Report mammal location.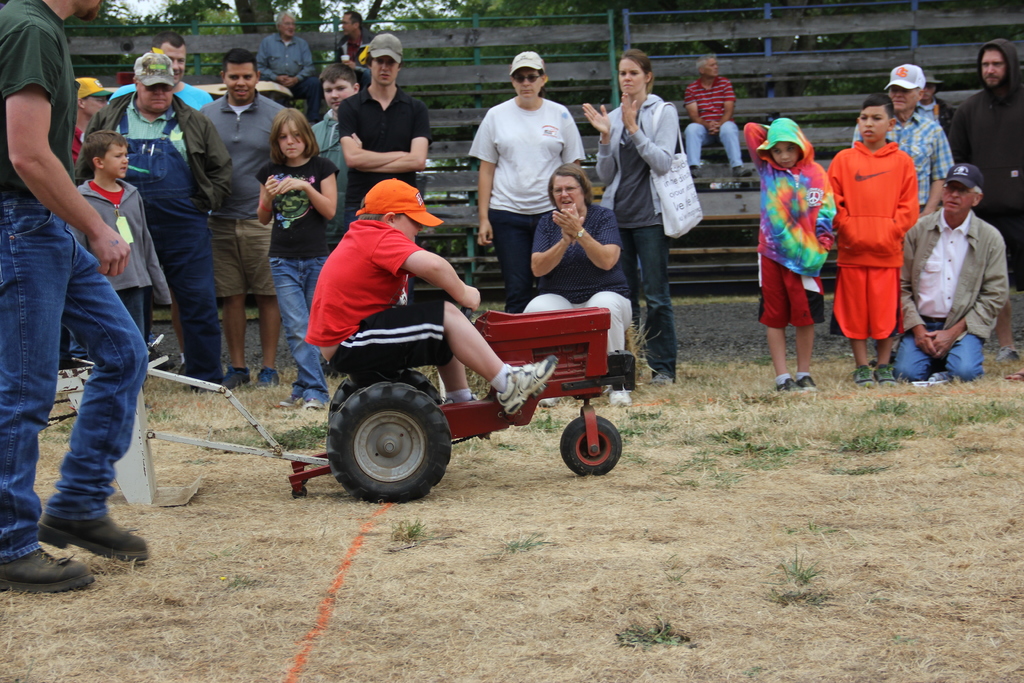
Report: 303 176 556 415.
